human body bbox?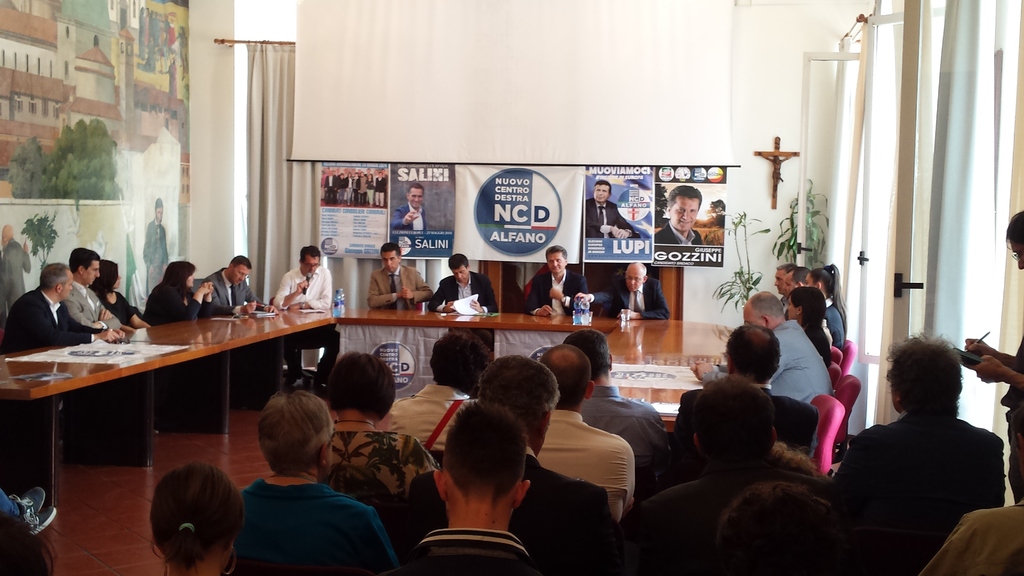
crop(406, 530, 531, 575)
